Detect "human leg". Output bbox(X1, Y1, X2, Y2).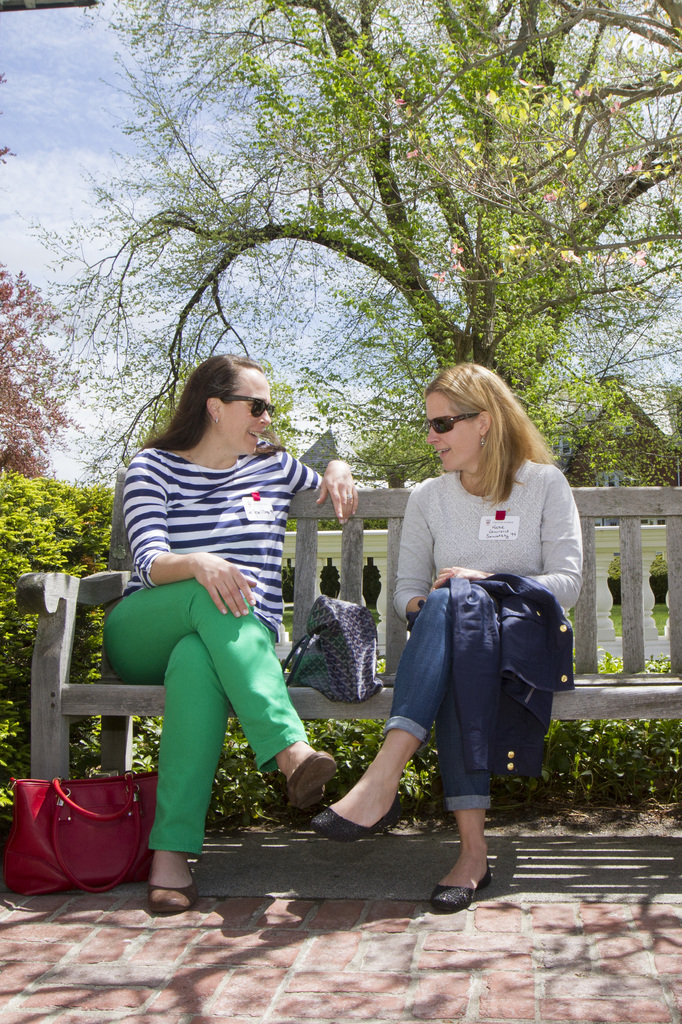
bbox(314, 589, 450, 830).
